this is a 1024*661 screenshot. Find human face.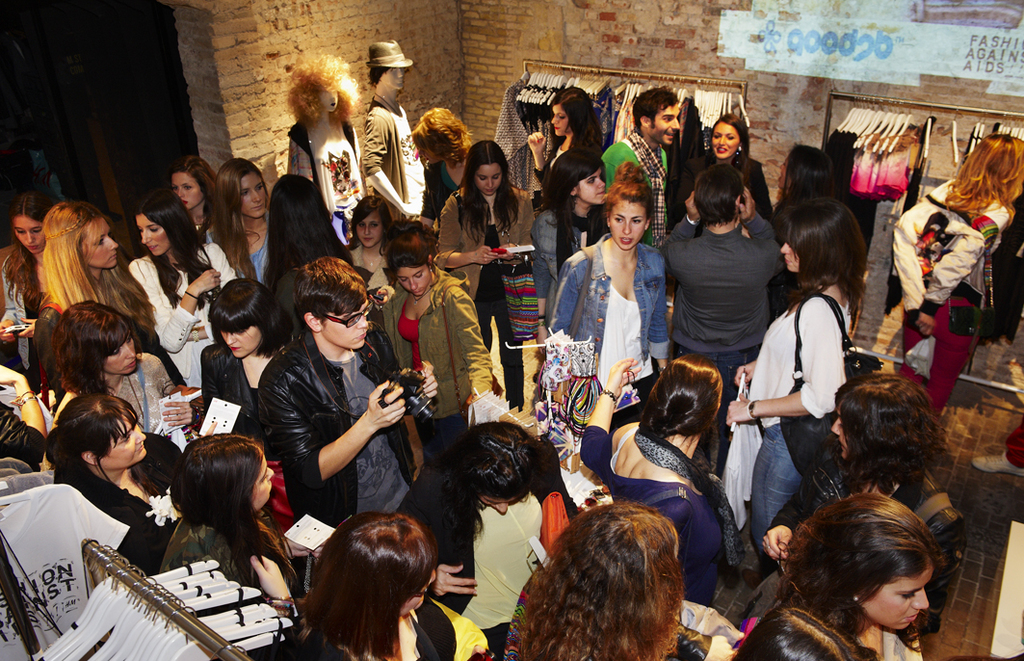
Bounding box: (left=12, top=218, right=43, bottom=254).
